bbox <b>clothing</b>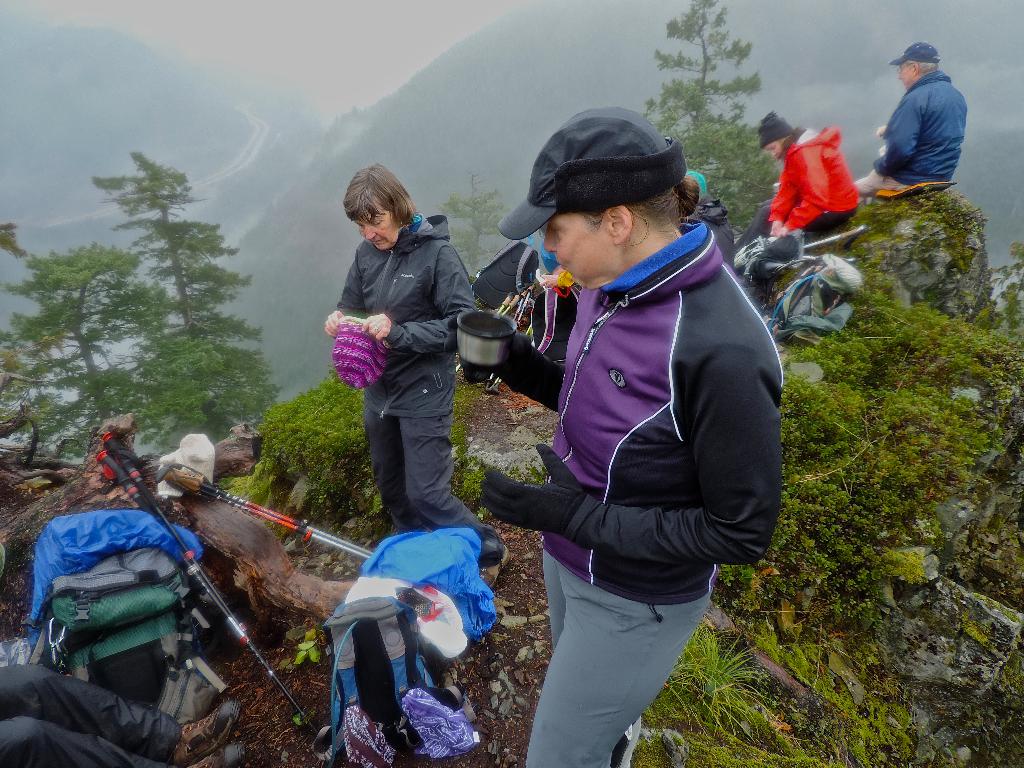
{"x1": 872, "y1": 67, "x2": 969, "y2": 187}
